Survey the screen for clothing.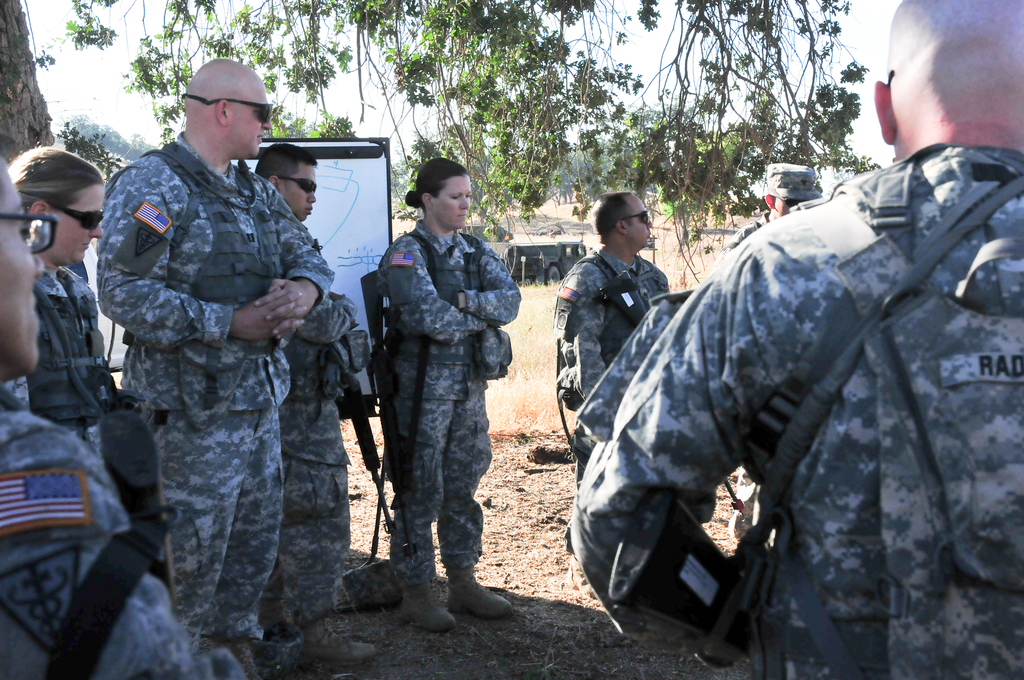
Survey found: bbox=[91, 101, 355, 619].
